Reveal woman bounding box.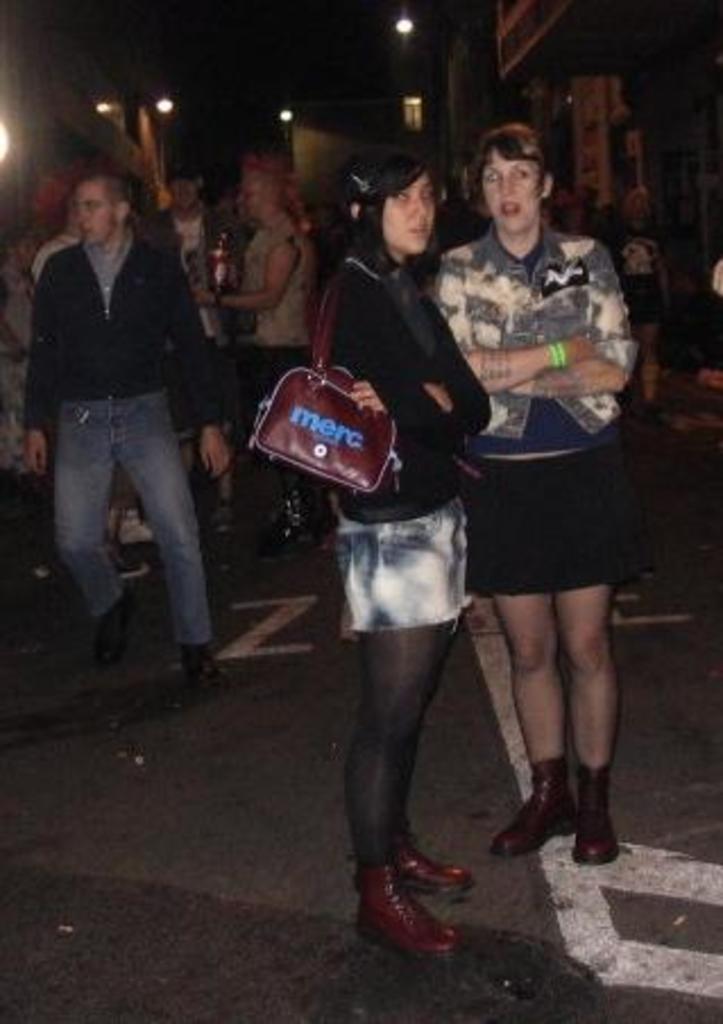
Revealed: x1=428 y1=122 x2=639 y2=863.
